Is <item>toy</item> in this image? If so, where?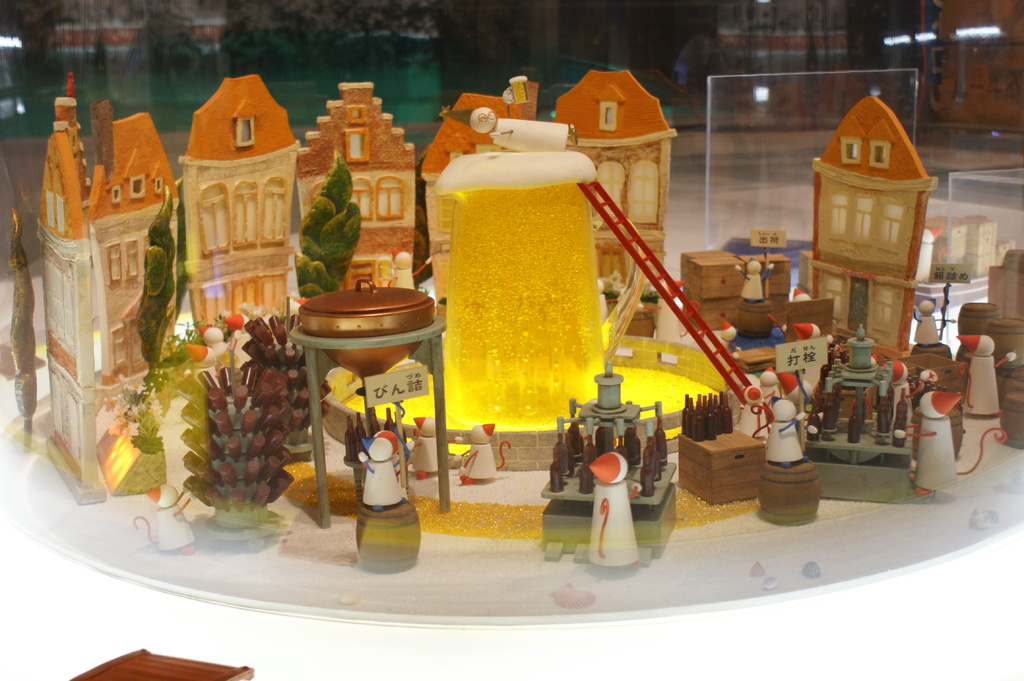
Yes, at left=954, top=247, right=1023, bottom=453.
